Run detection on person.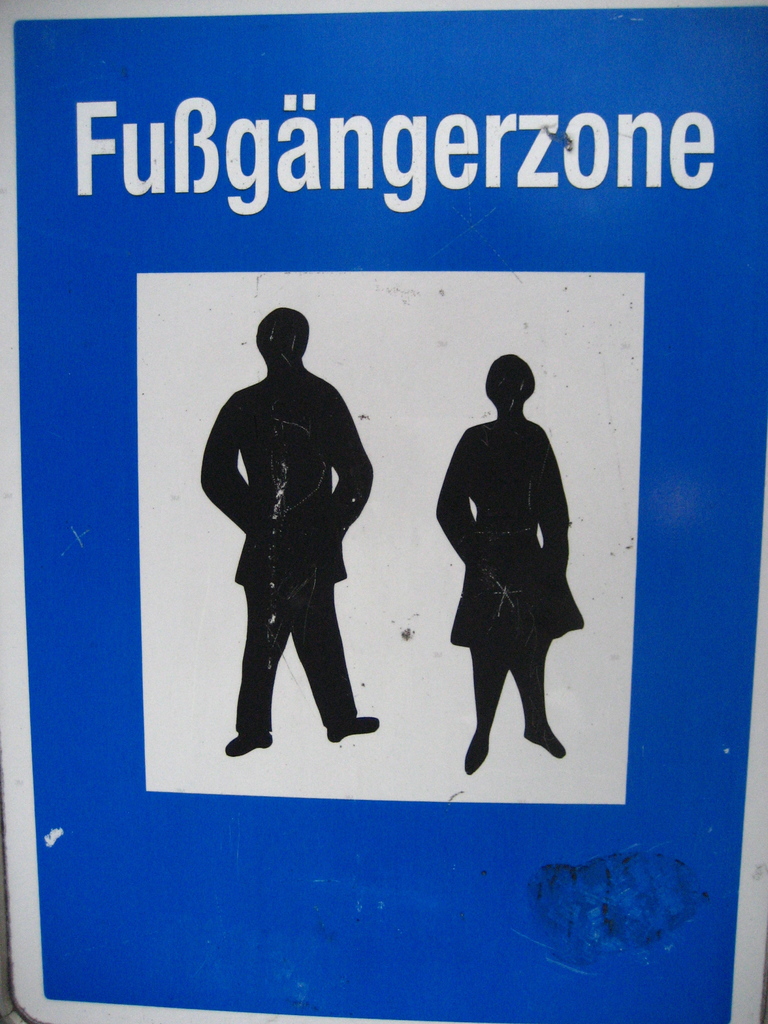
Result: 436,352,583,772.
